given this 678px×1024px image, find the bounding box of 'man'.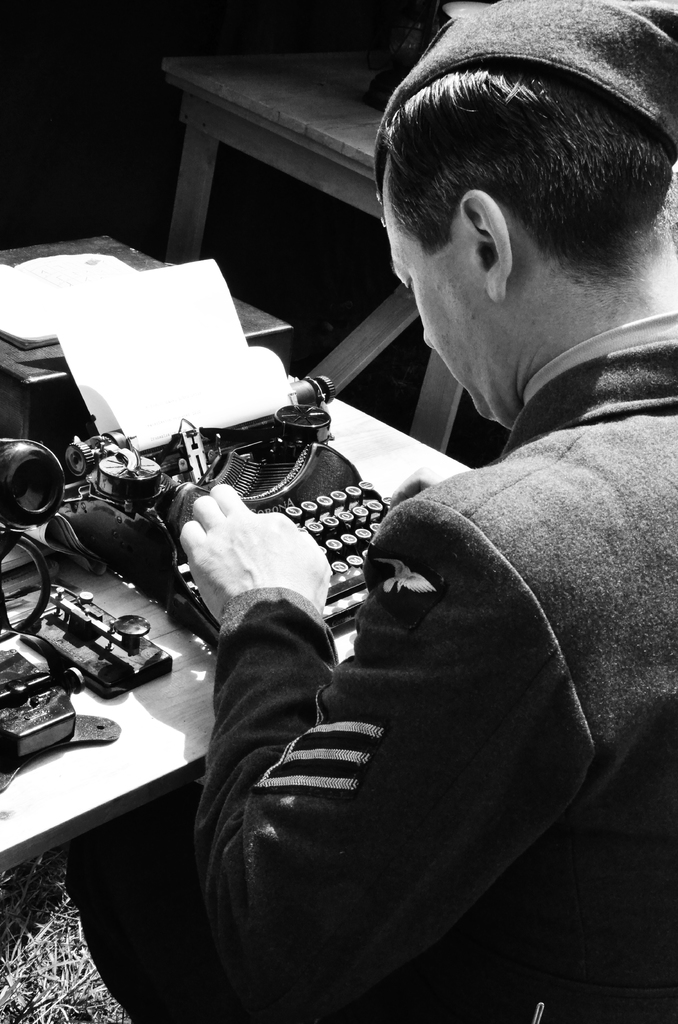
crop(172, 42, 677, 996).
